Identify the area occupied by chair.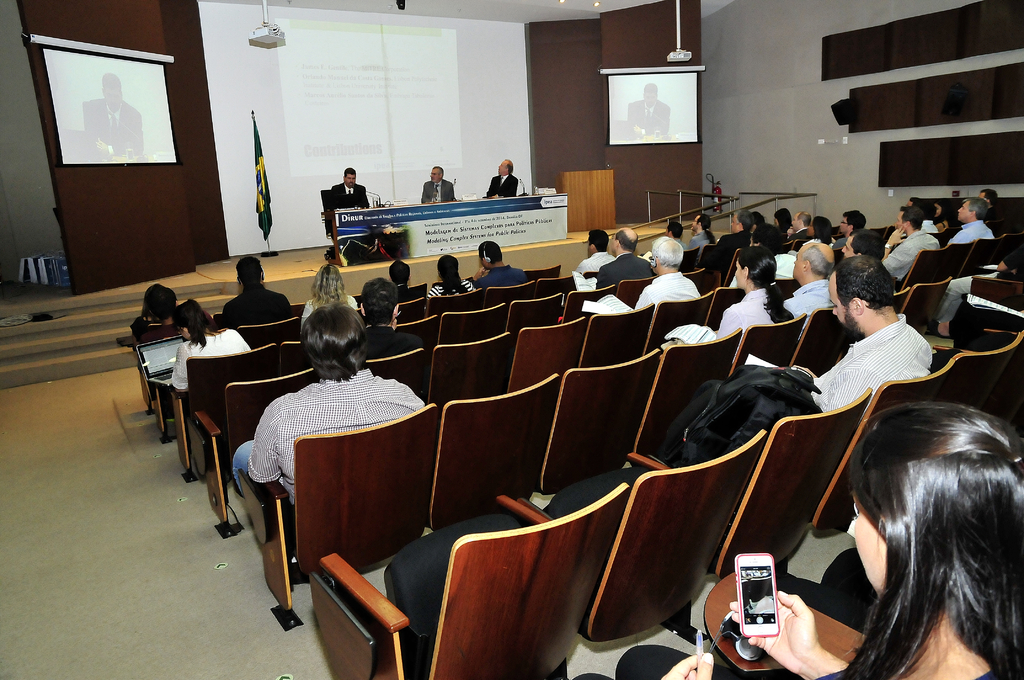
Area: bbox(362, 346, 429, 410).
